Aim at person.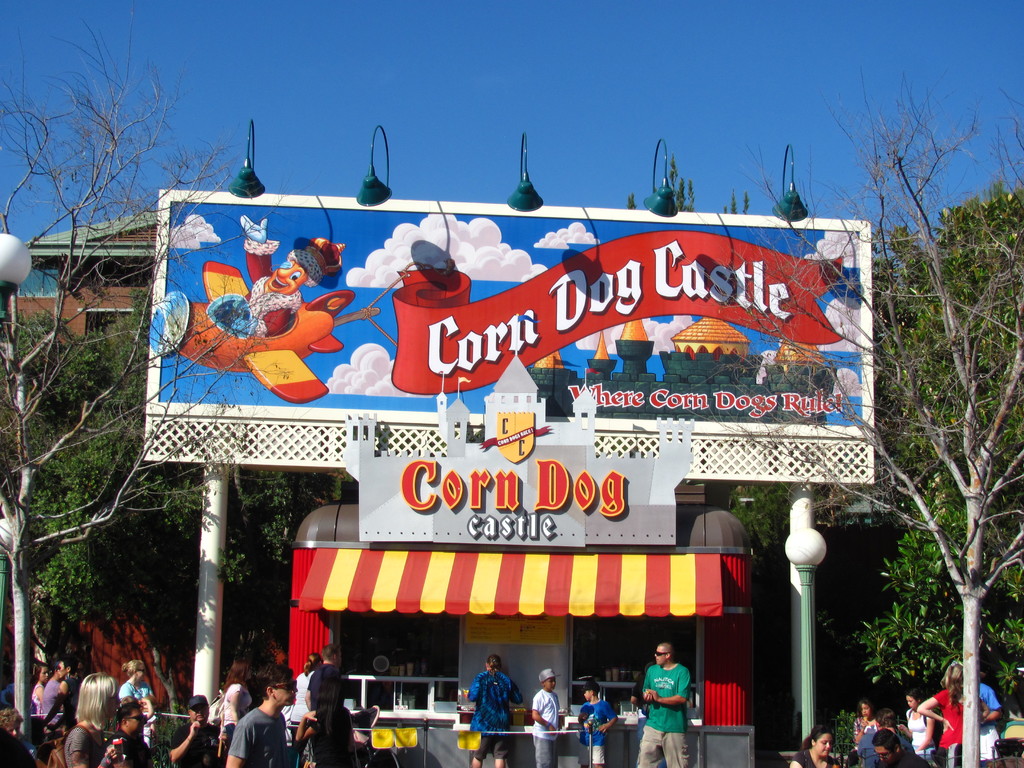
Aimed at region(641, 653, 696, 752).
